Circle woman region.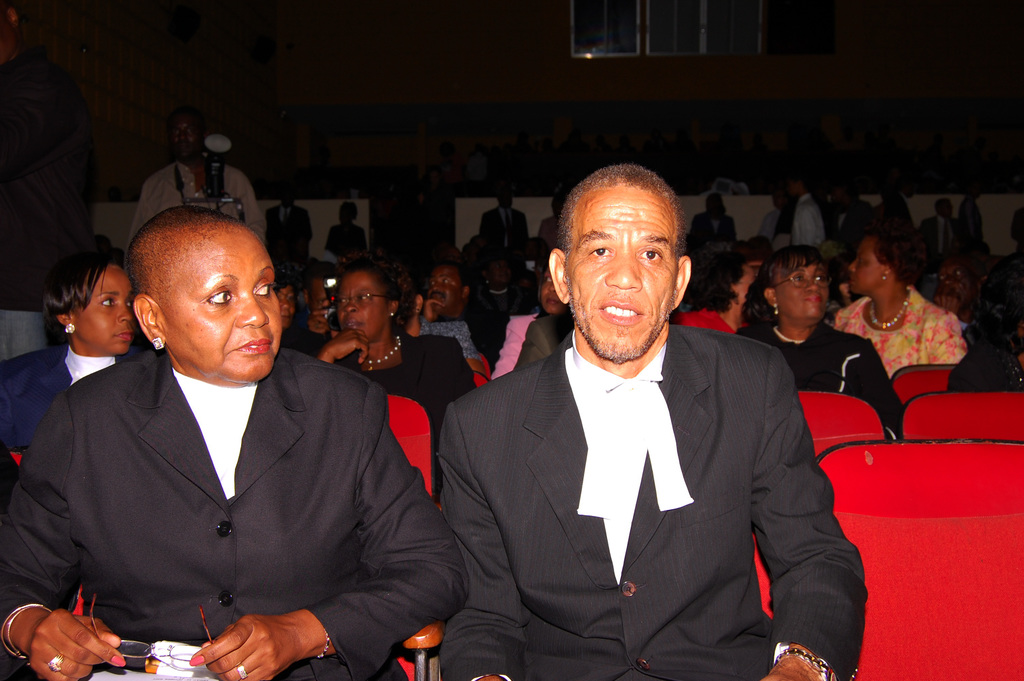
Region: {"left": 319, "top": 265, "right": 478, "bottom": 501}.
